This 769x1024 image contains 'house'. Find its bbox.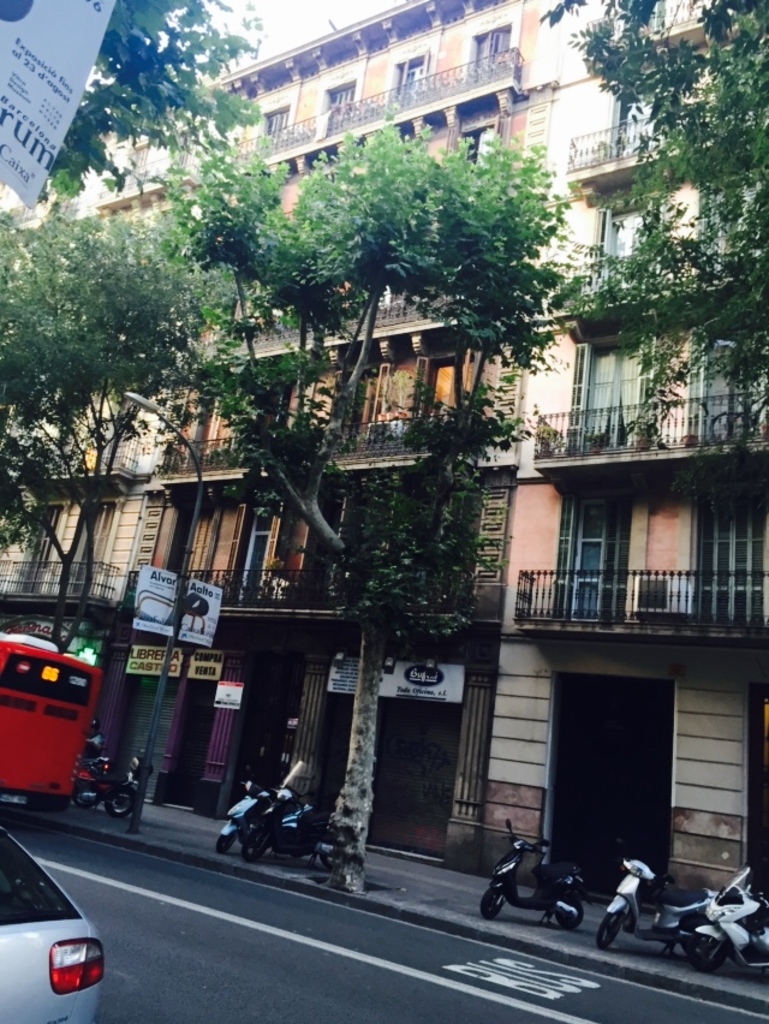
(0, 0, 143, 249).
